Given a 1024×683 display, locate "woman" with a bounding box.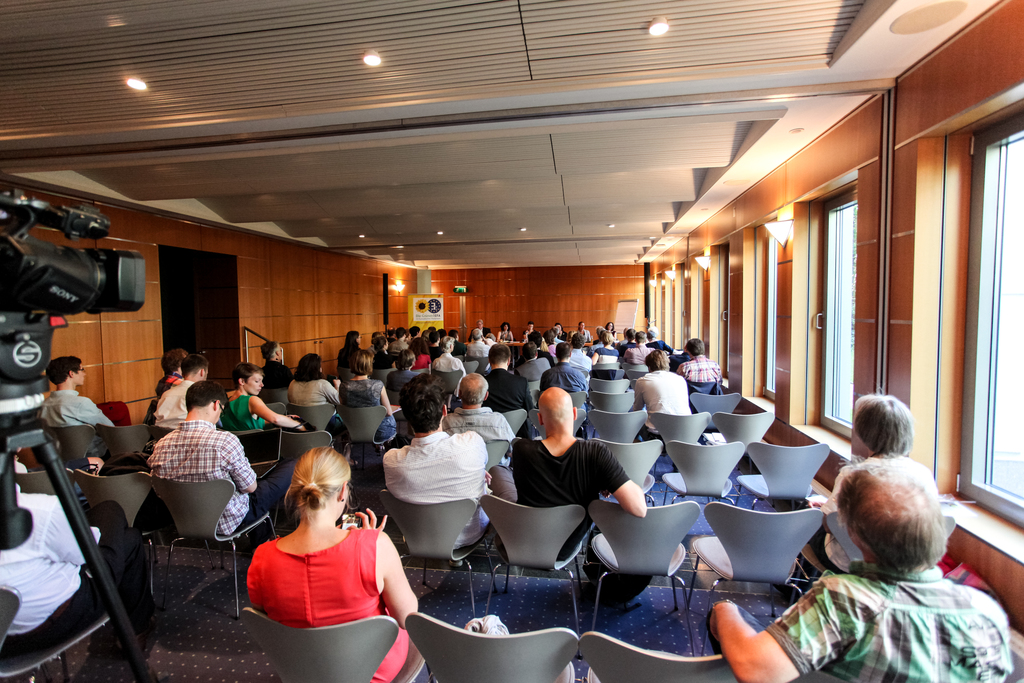
Located: box(248, 446, 419, 682).
